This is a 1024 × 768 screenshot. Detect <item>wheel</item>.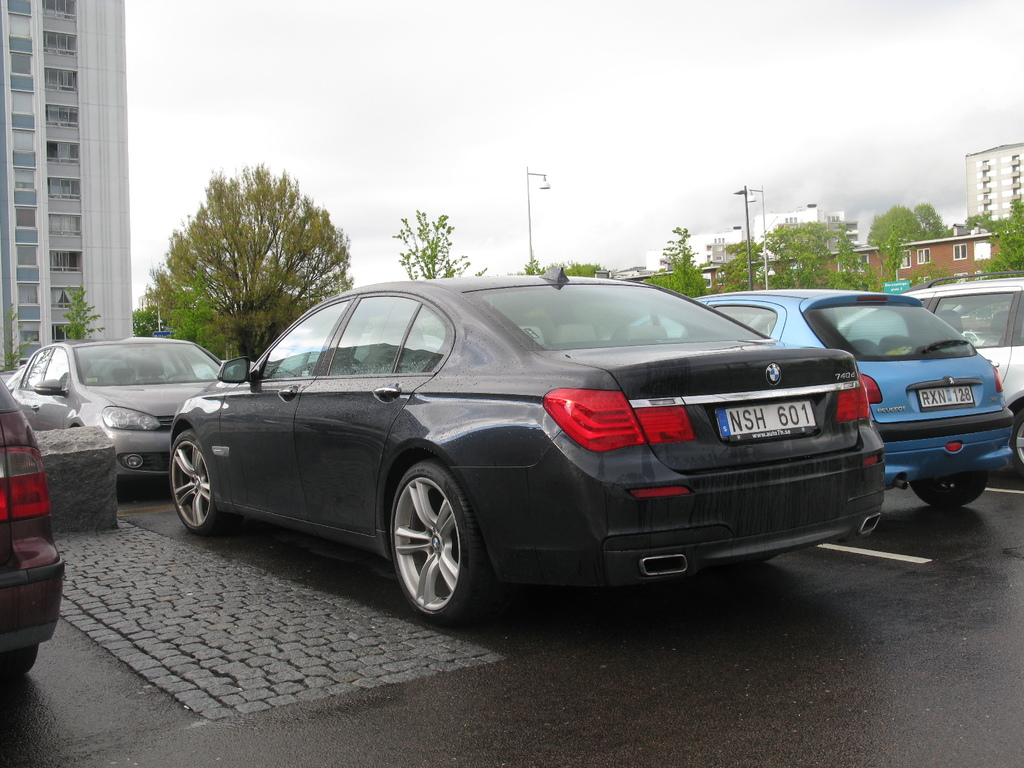
Rect(379, 465, 482, 623).
